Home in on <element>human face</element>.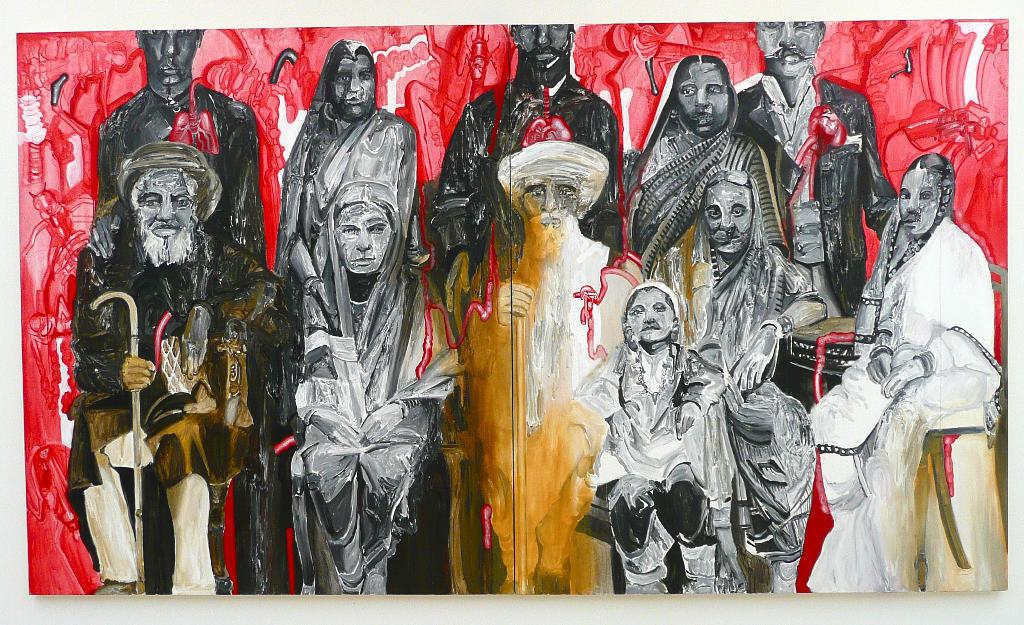
Homed in at x1=680 y1=60 x2=729 y2=133.
